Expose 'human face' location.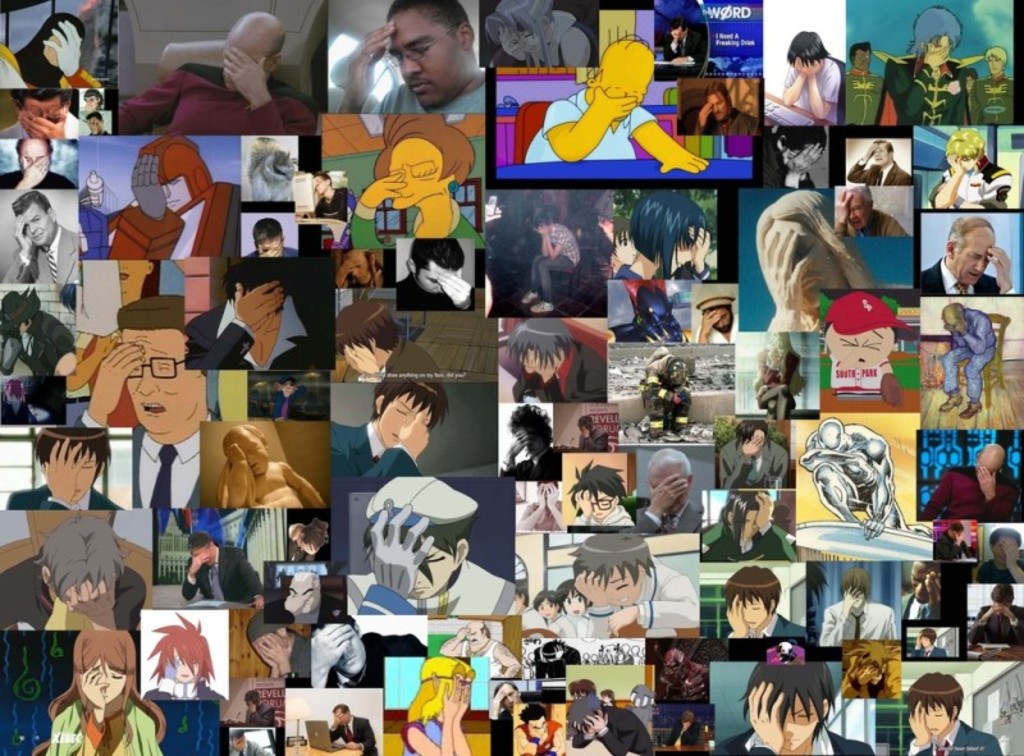
Exposed at <box>347,256,370,283</box>.
